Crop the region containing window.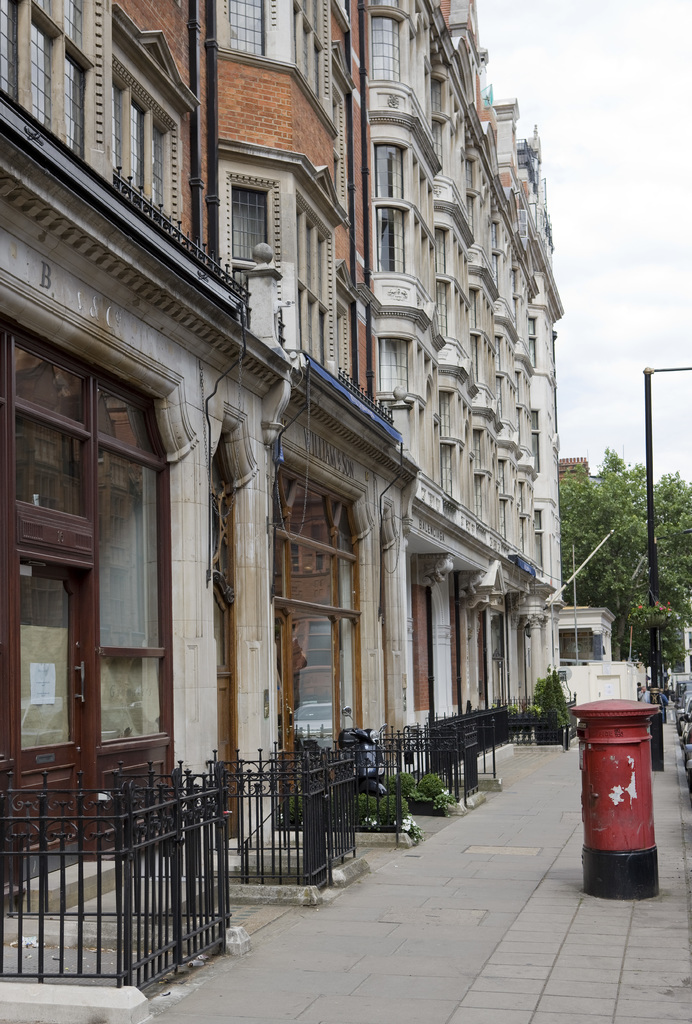
Crop region: x1=115, y1=81, x2=163, y2=206.
